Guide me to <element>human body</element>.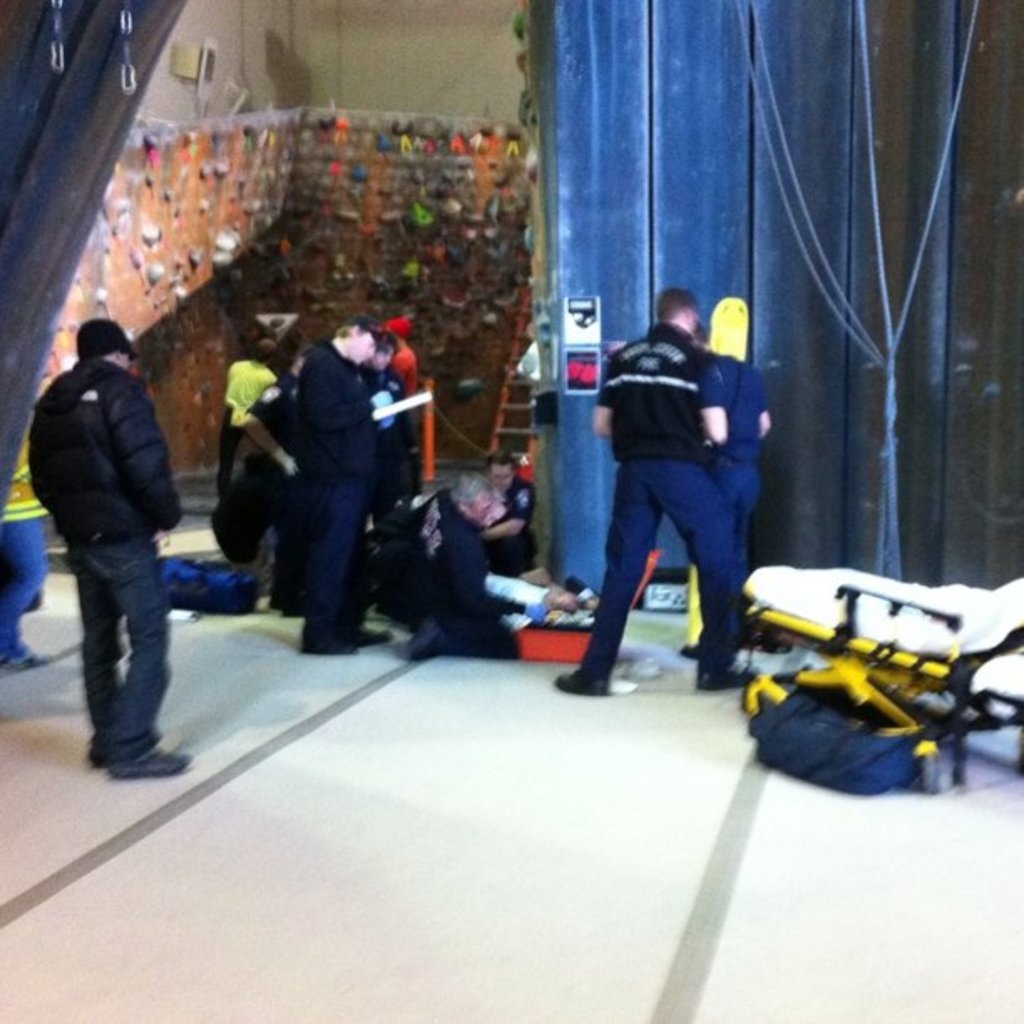
Guidance: bbox=[482, 455, 540, 572].
